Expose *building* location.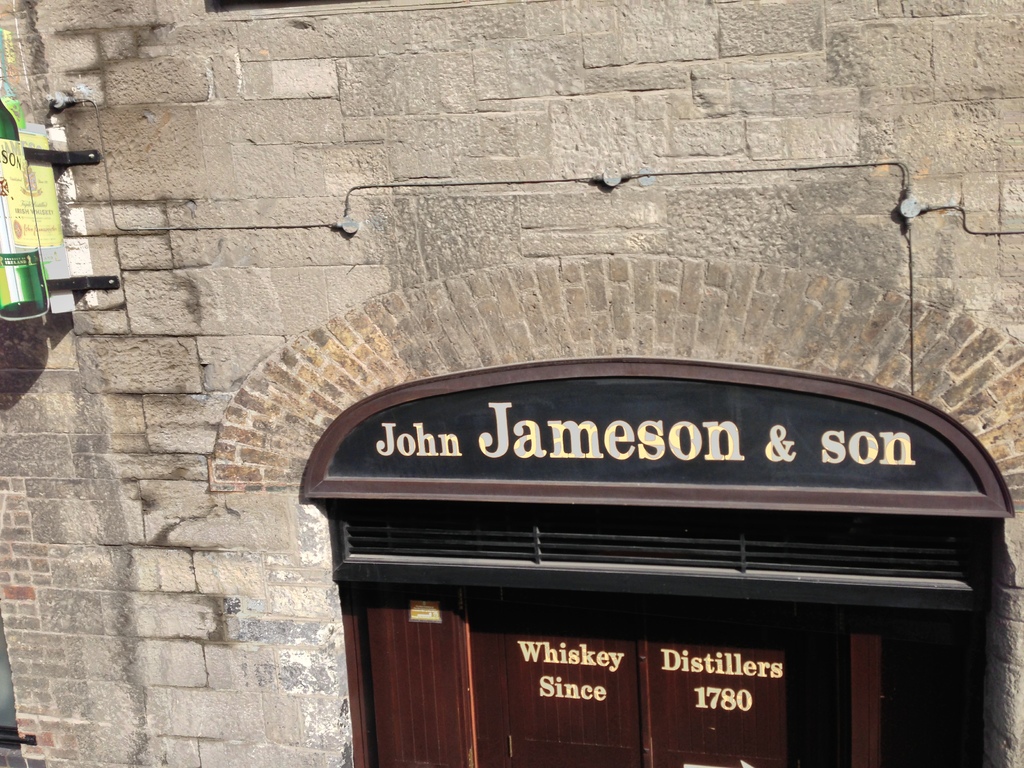
Exposed at (0,0,1023,767).
